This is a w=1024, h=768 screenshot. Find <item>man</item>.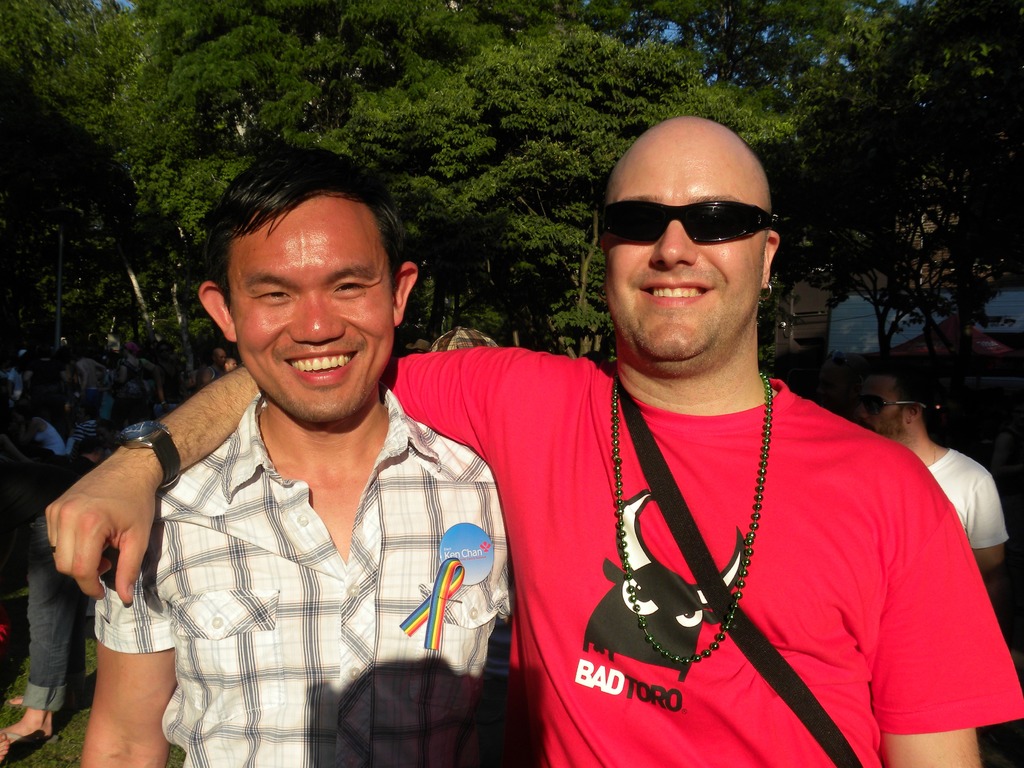
Bounding box: <box>47,115,1023,767</box>.
